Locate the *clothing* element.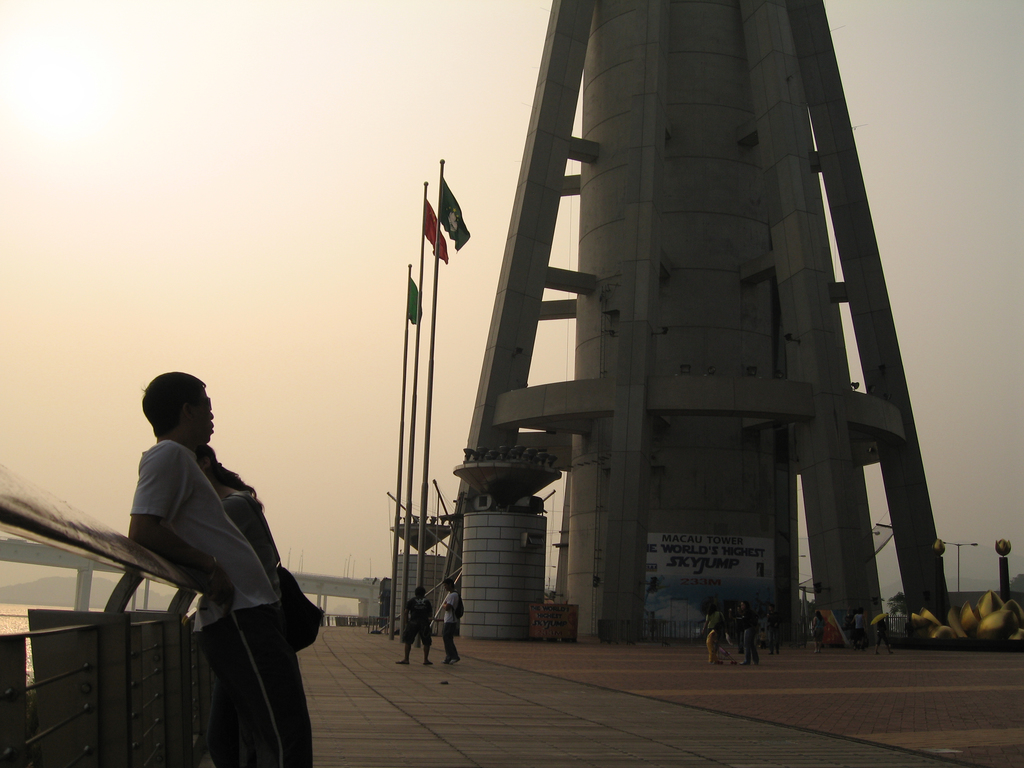
Element bbox: [x1=741, y1=608, x2=757, y2=662].
